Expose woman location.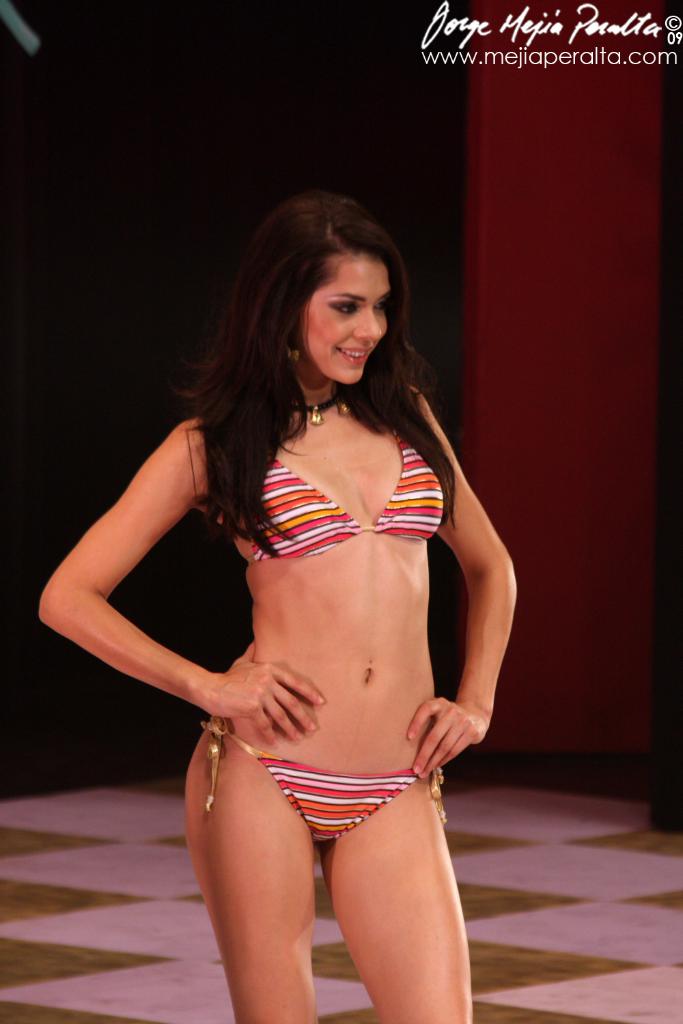
Exposed at 87/160/530/1016.
